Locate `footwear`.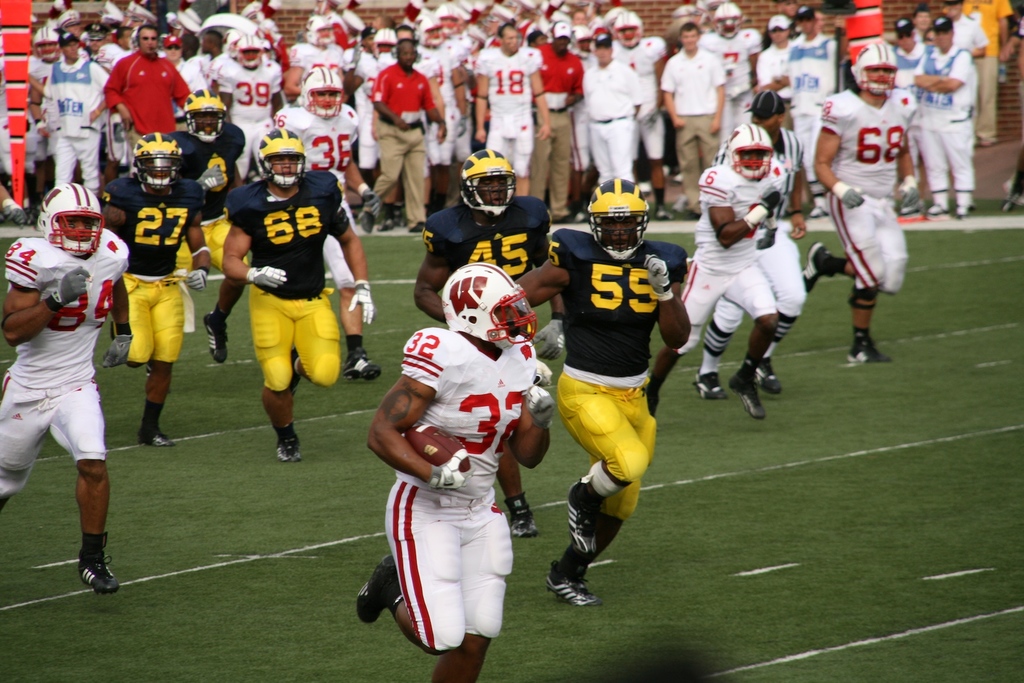
Bounding box: crop(134, 423, 167, 449).
